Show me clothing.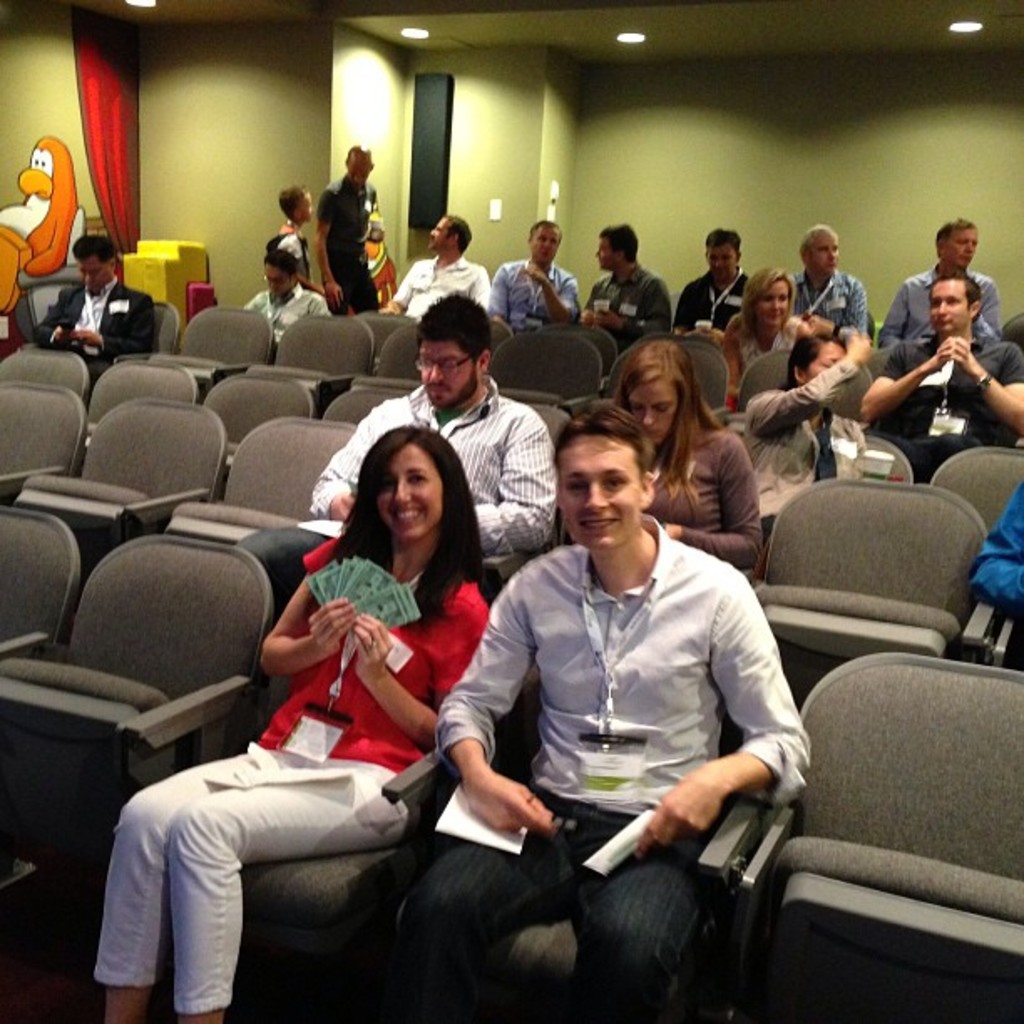
clothing is here: l=969, t=470, r=1022, b=621.
